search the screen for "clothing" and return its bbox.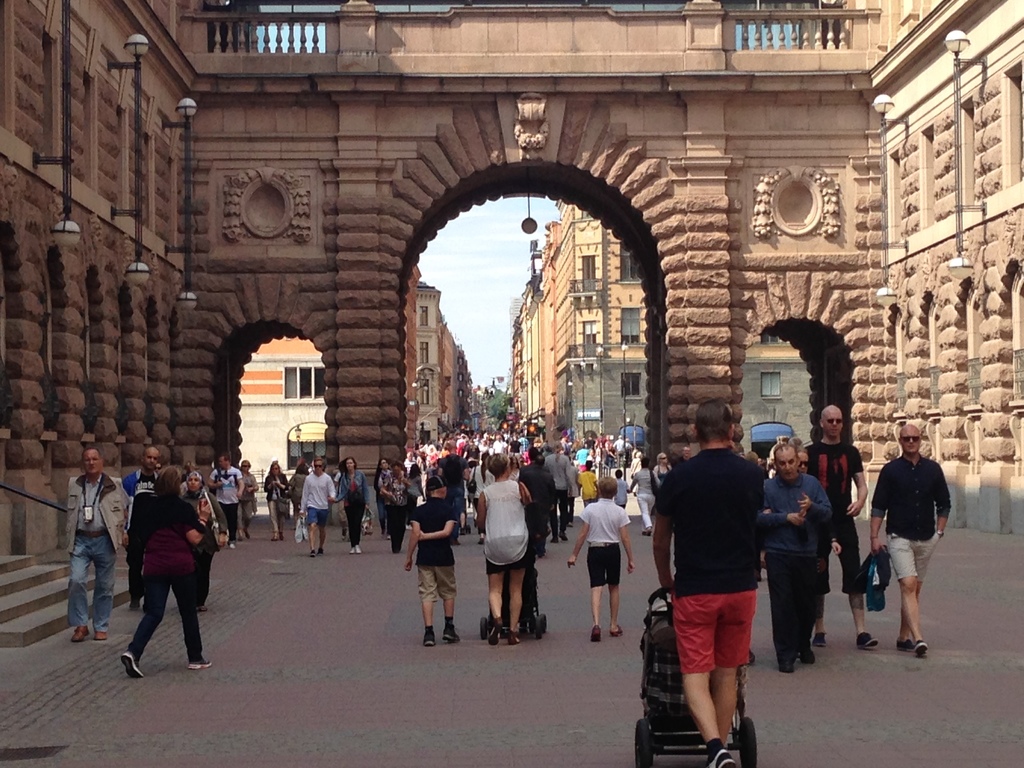
Found: 483, 480, 534, 577.
